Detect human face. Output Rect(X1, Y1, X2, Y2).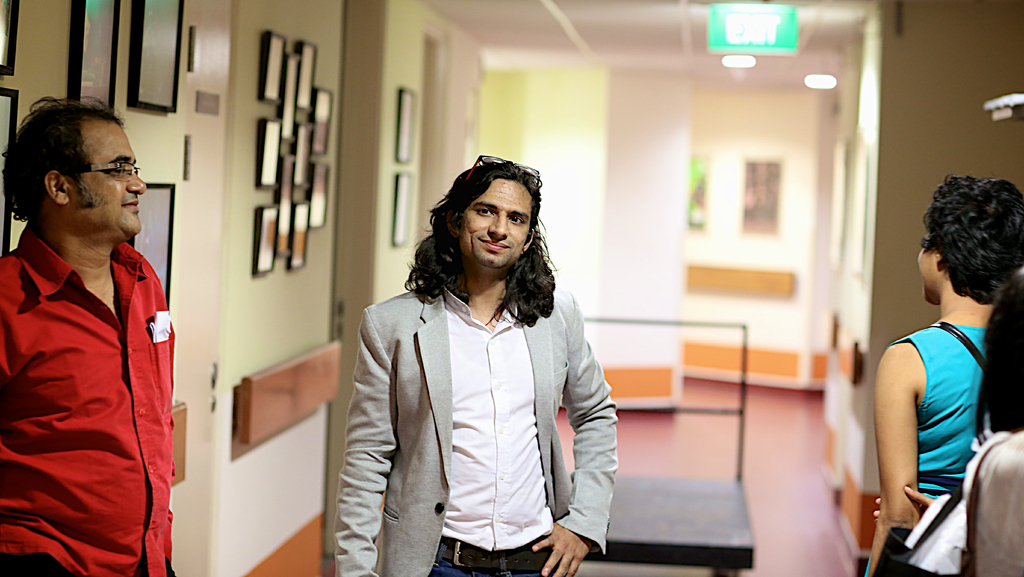
Rect(465, 178, 530, 264).
